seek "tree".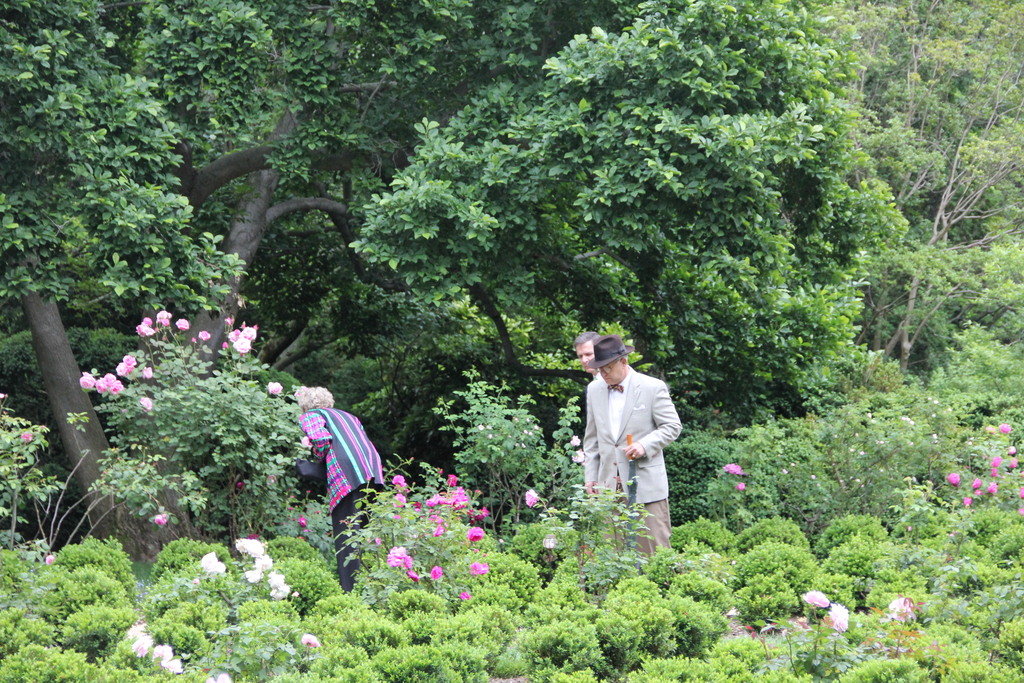
region(836, 0, 1023, 400).
